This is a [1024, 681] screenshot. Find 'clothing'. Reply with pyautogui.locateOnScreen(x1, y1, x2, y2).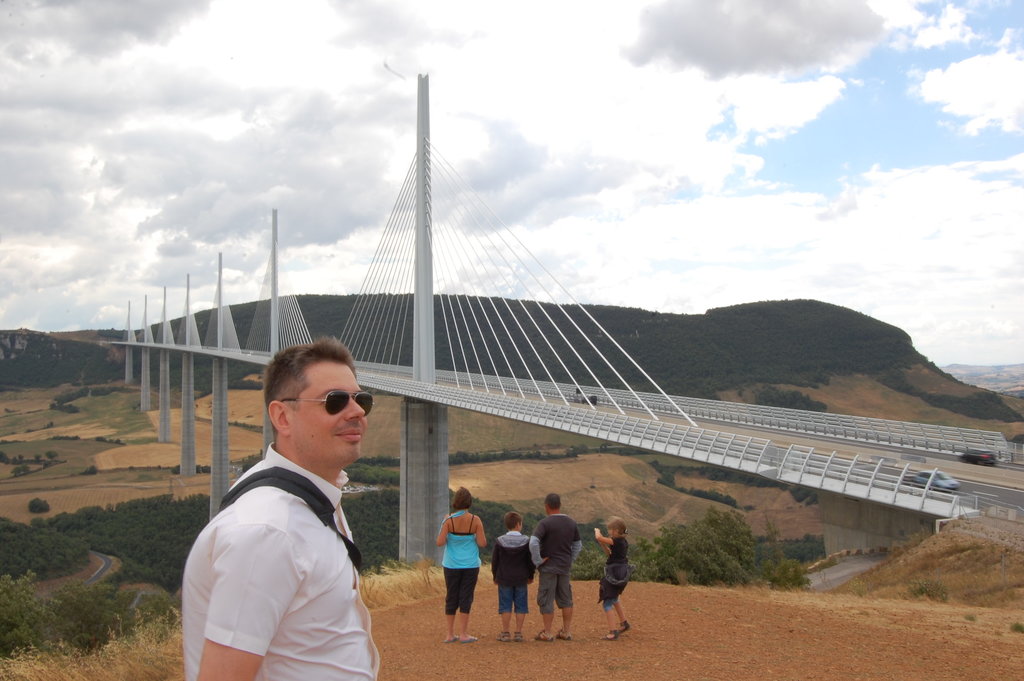
pyautogui.locateOnScreen(608, 534, 636, 606).
